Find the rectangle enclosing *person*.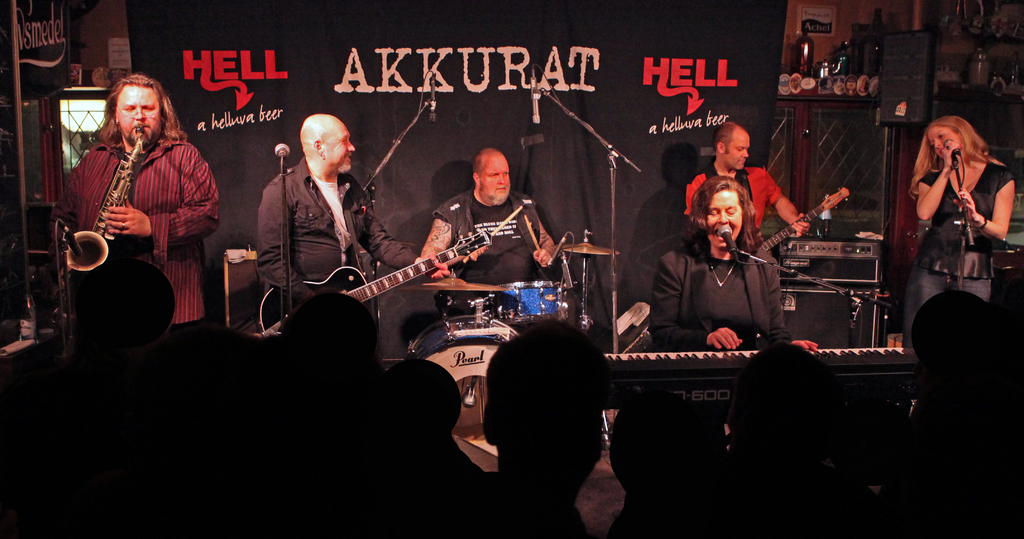
685, 109, 804, 247.
